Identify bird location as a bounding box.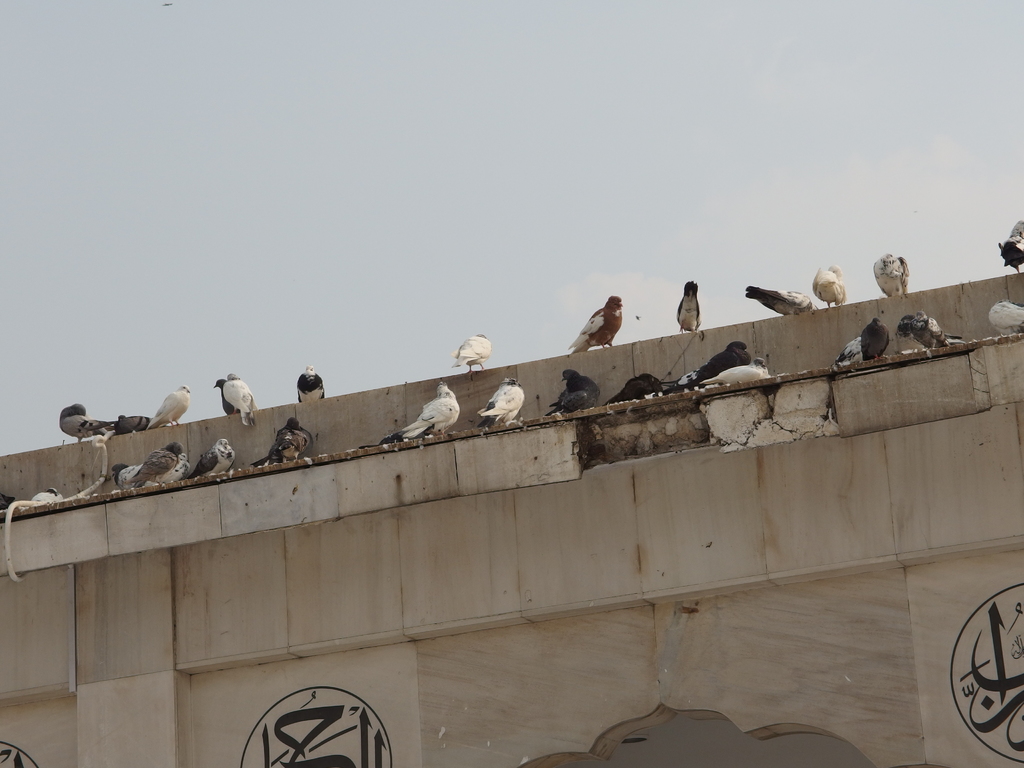
x1=294 y1=365 x2=326 y2=404.
